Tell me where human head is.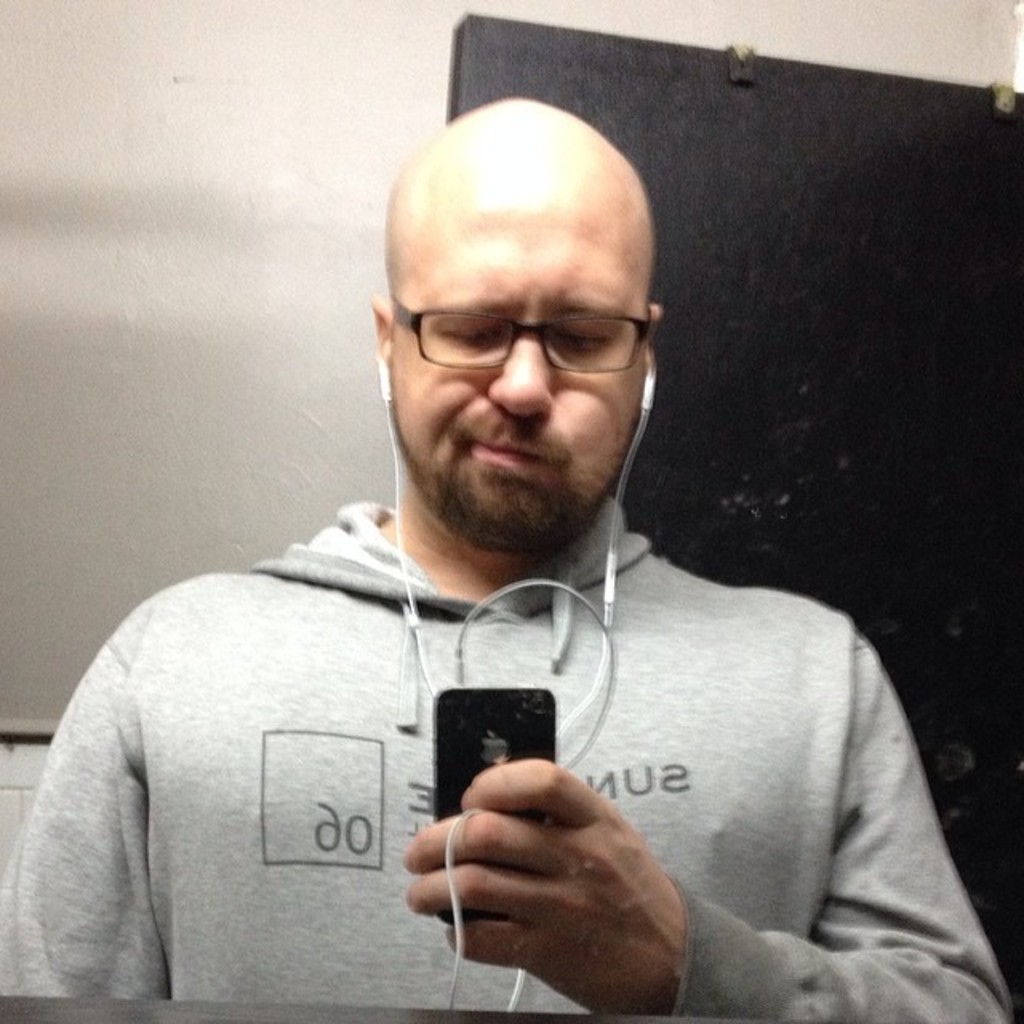
human head is at bbox(381, 83, 678, 534).
